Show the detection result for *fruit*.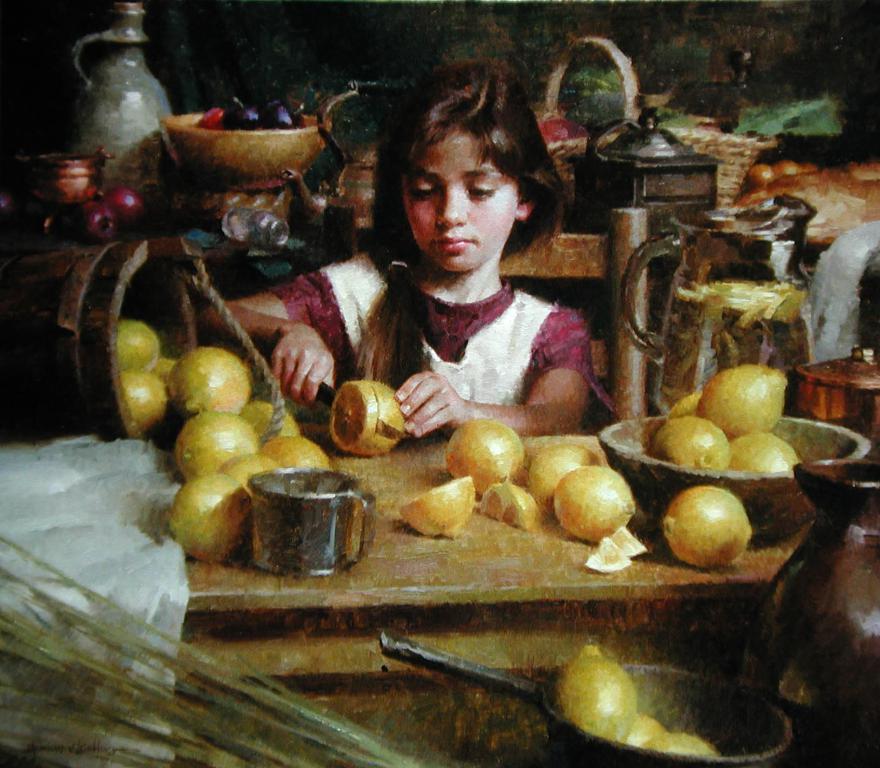
[663, 487, 754, 566].
